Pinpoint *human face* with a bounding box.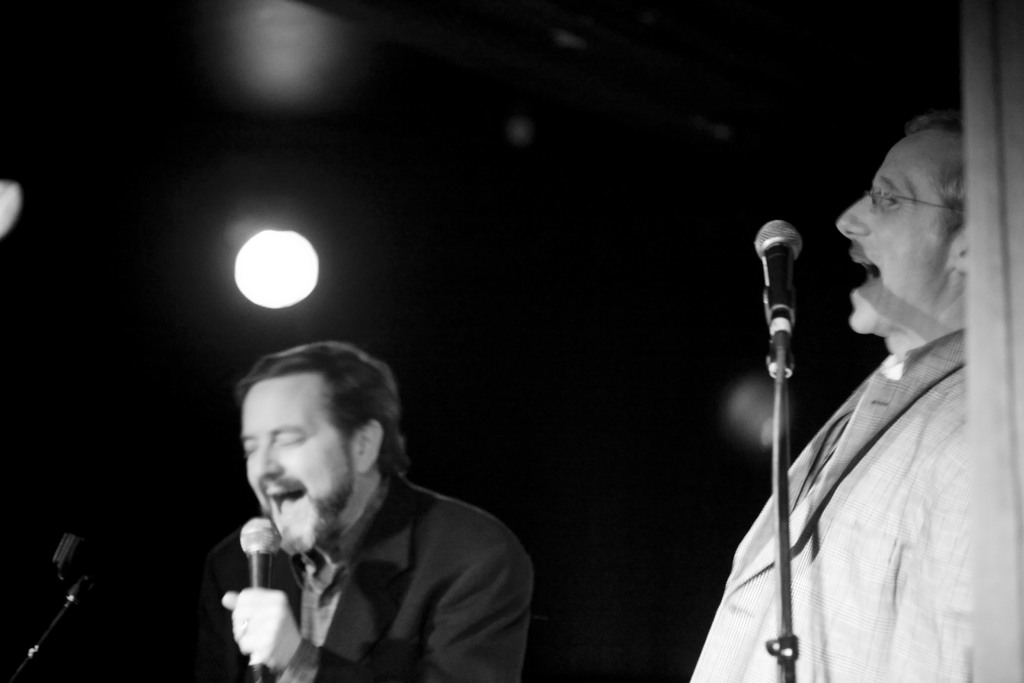
829,114,943,339.
